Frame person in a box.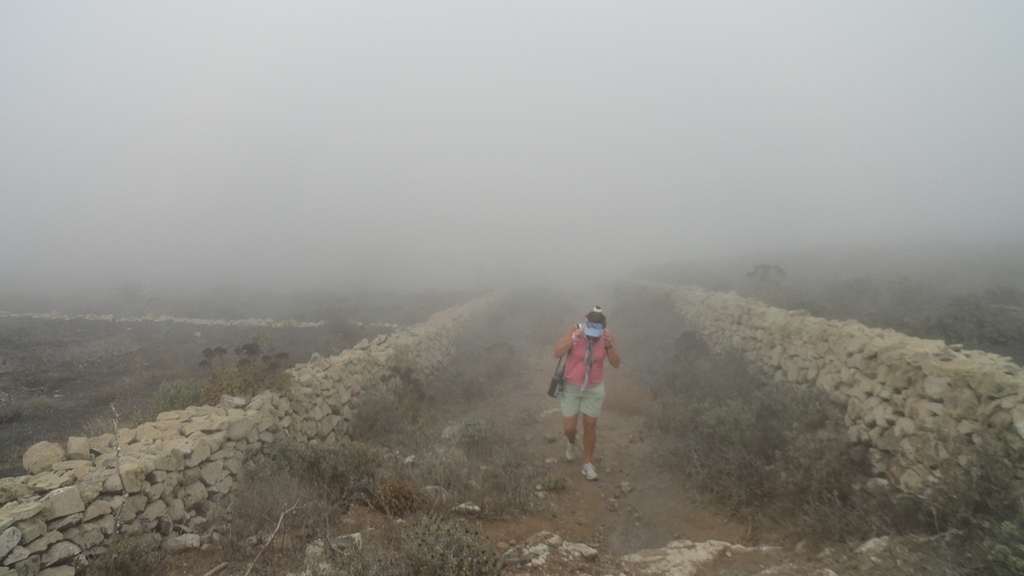
select_region(554, 306, 622, 477).
